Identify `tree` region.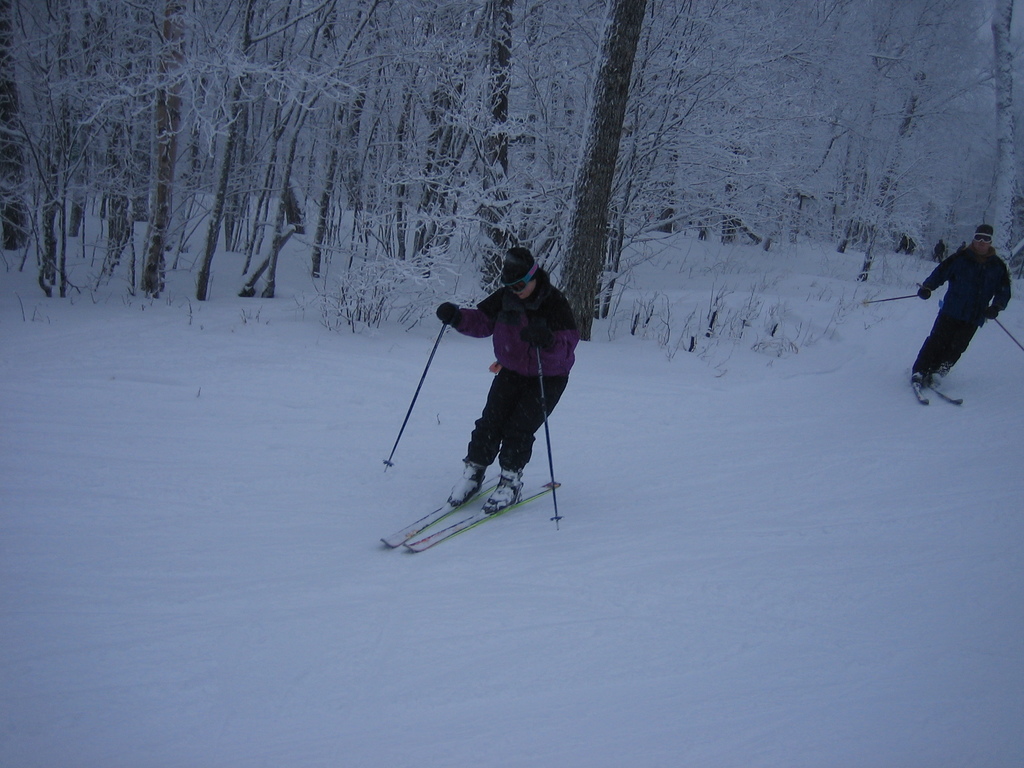
Region: (x1=555, y1=0, x2=648, y2=342).
